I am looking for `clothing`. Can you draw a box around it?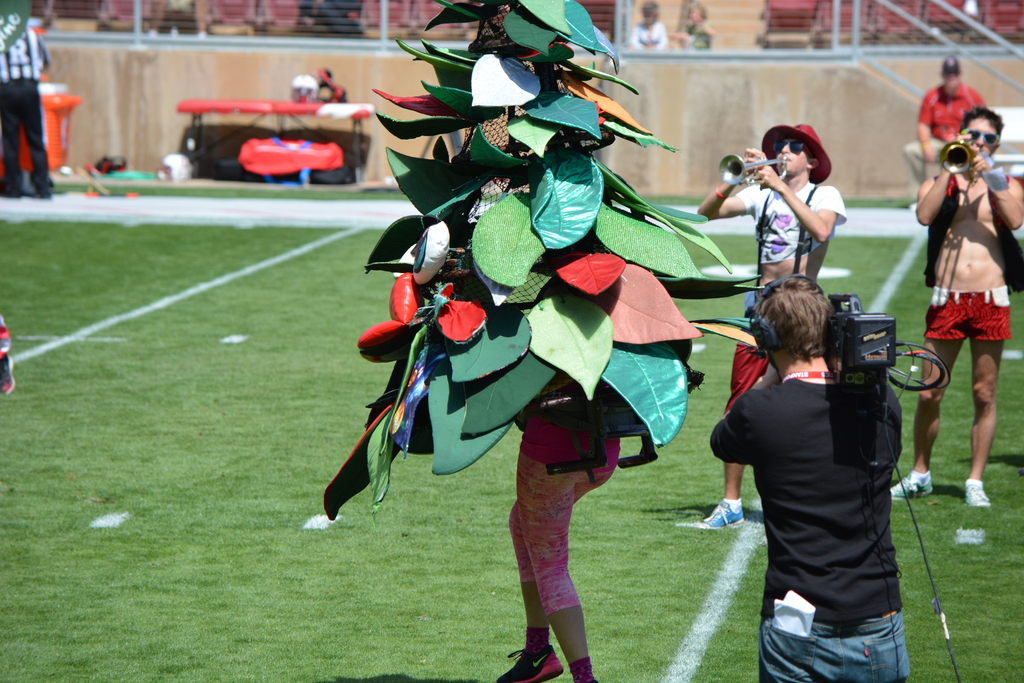
Sure, the bounding box is left=906, top=79, right=987, bottom=197.
